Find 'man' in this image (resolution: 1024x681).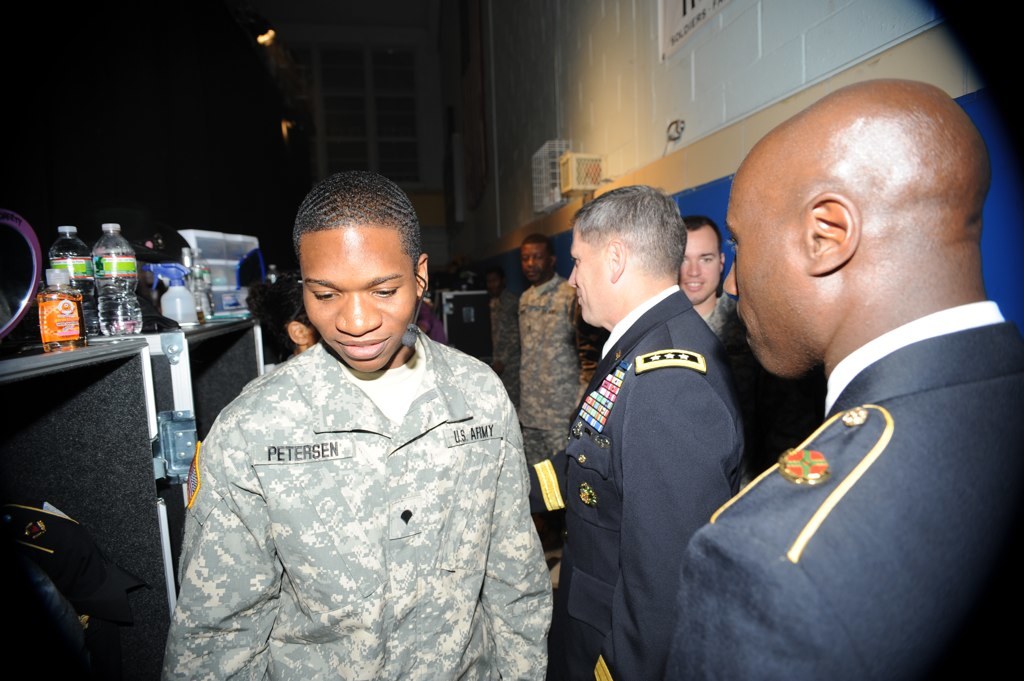
<bbox>674, 211, 738, 352</bbox>.
